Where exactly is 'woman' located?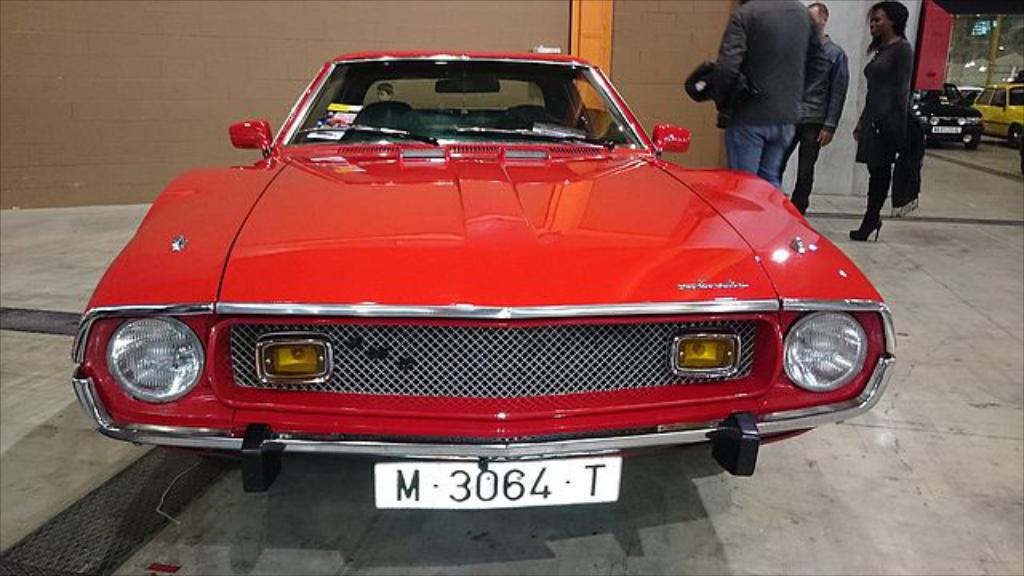
Its bounding box is region(854, 0, 918, 240).
